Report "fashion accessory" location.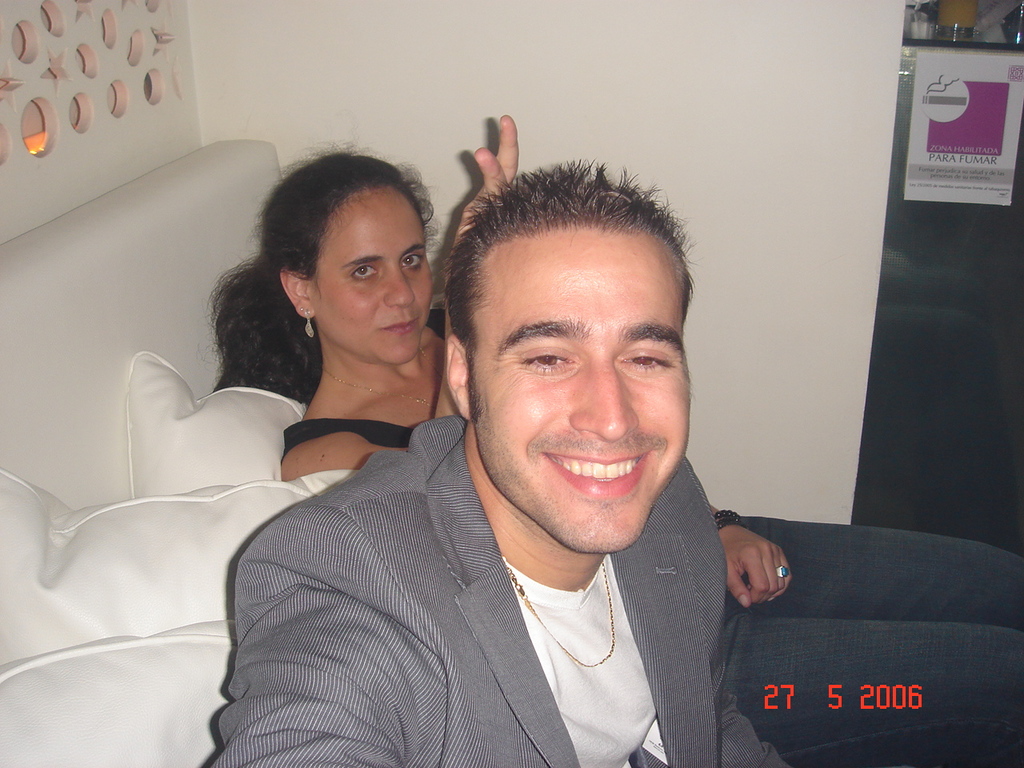
Report: box(779, 564, 790, 578).
